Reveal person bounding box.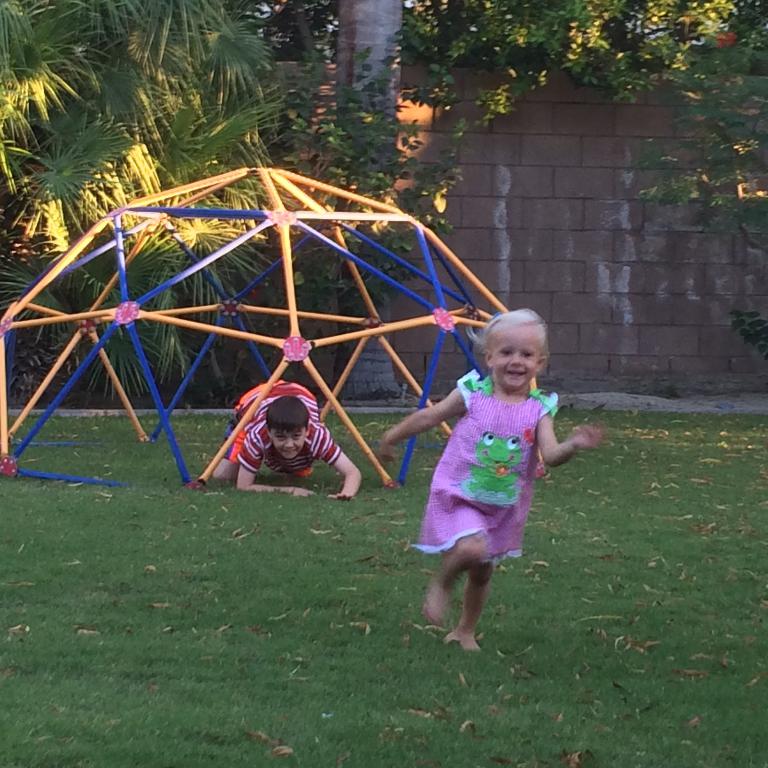
Revealed: crop(375, 299, 609, 650).
